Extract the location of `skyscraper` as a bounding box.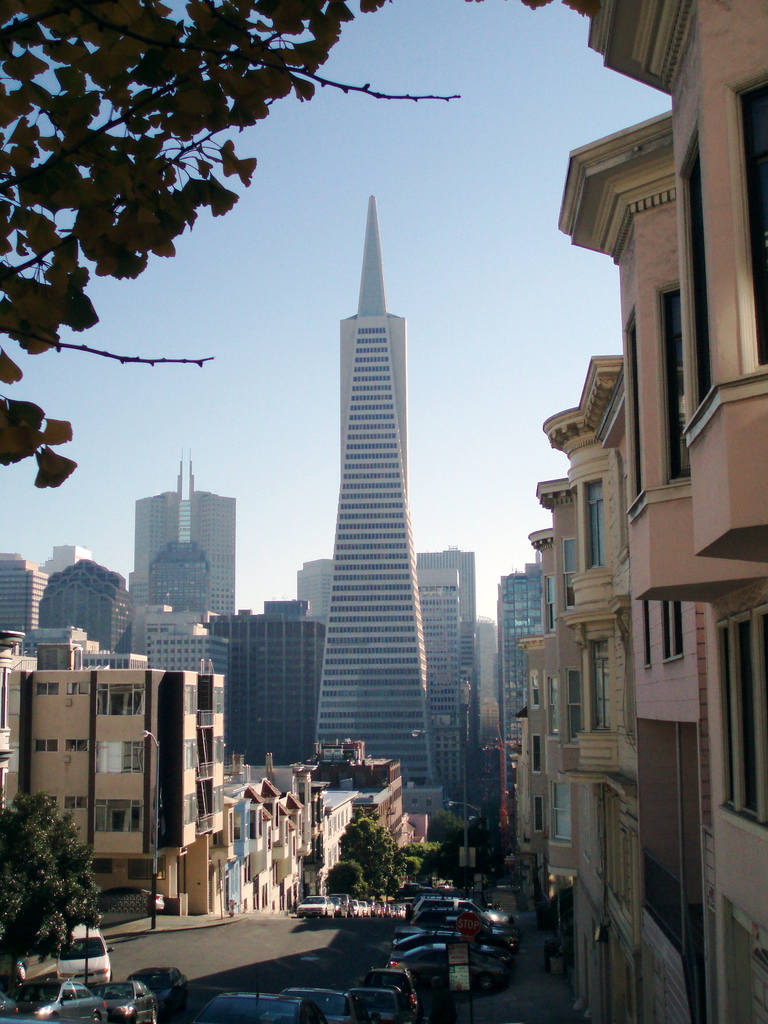
(131, 452, 242, 609).
